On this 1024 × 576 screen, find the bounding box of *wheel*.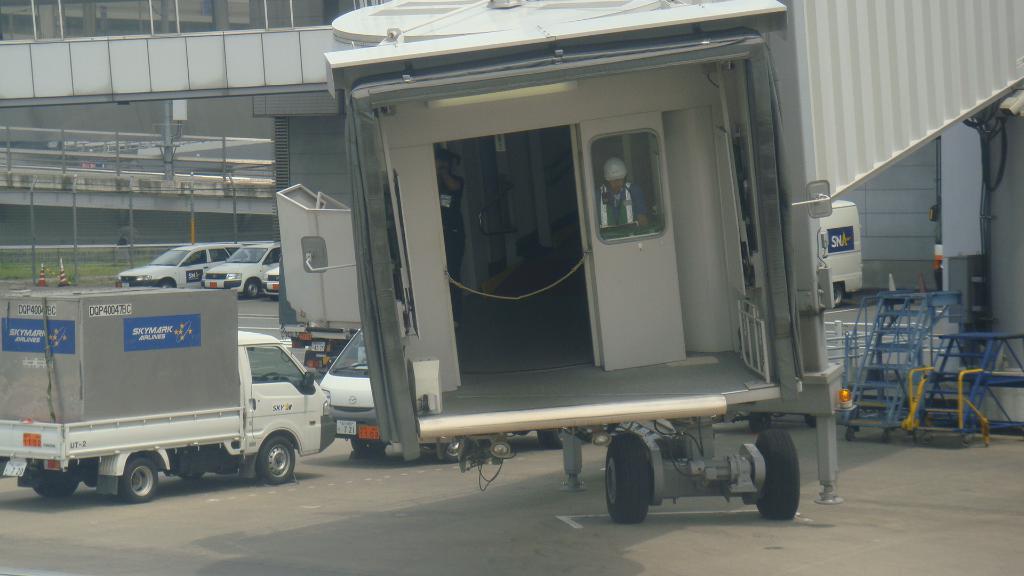
Bounding box: locate(161, 280, 178, 292).
